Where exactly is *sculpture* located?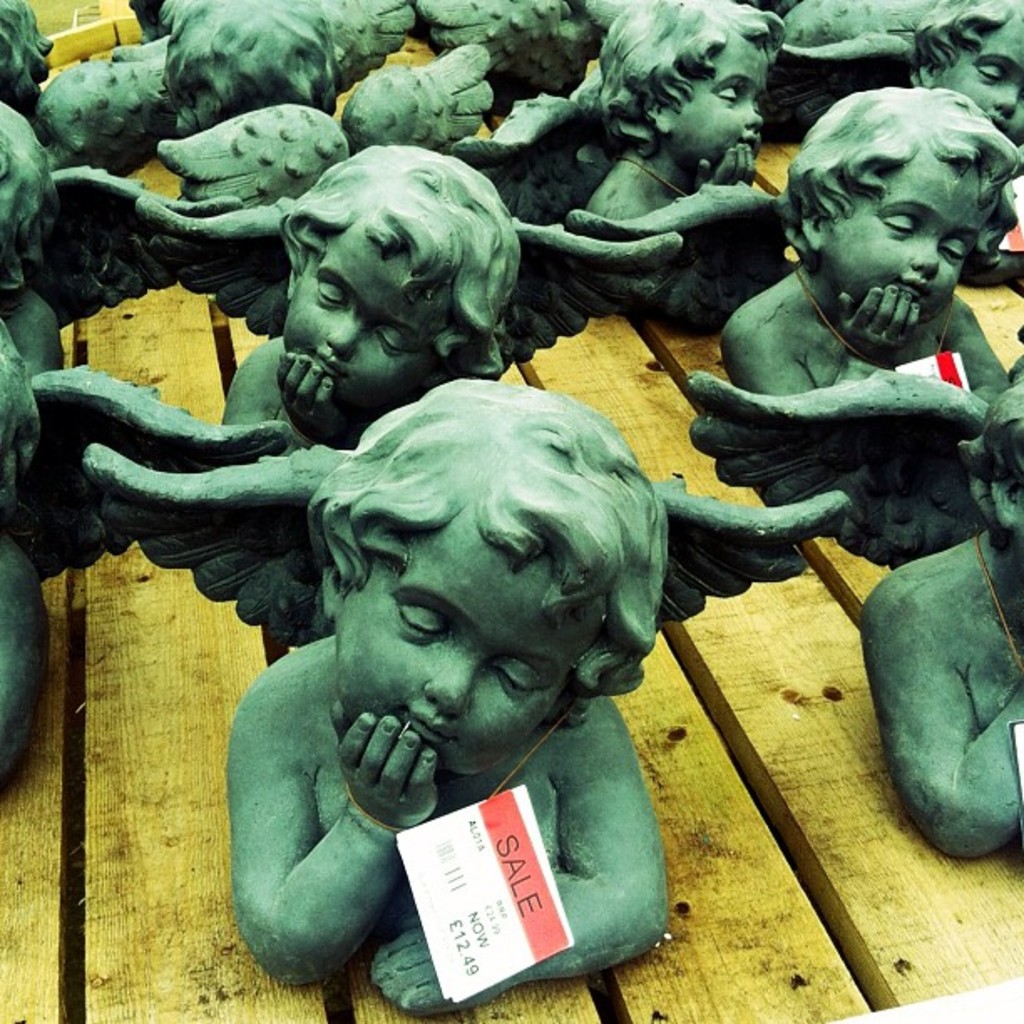
Its bounding box is (x1=171, y1=0, x2=418, y2=125).
